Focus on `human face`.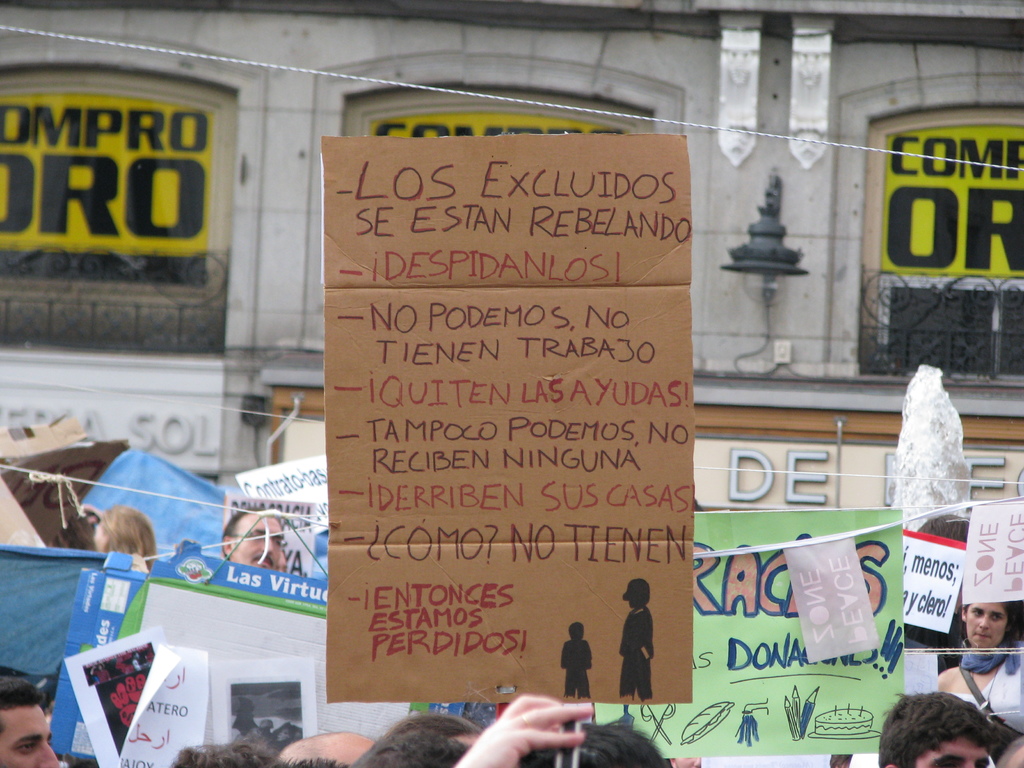
Focused at rect(234, 511, 285, 568).
